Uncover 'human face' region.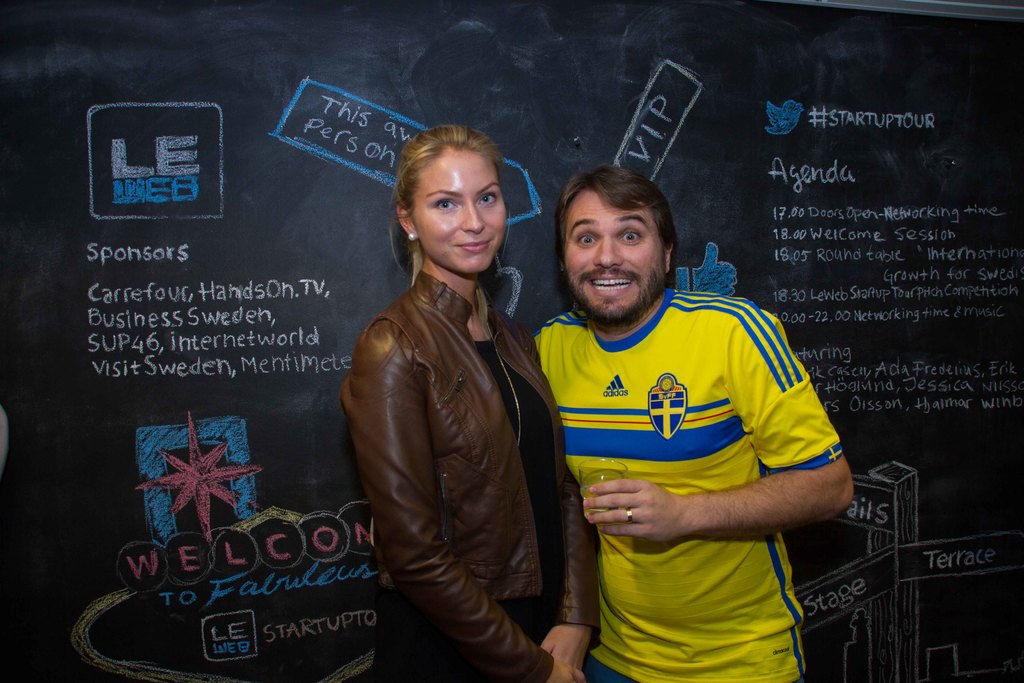
Uncovered: [563,183,662,315].
